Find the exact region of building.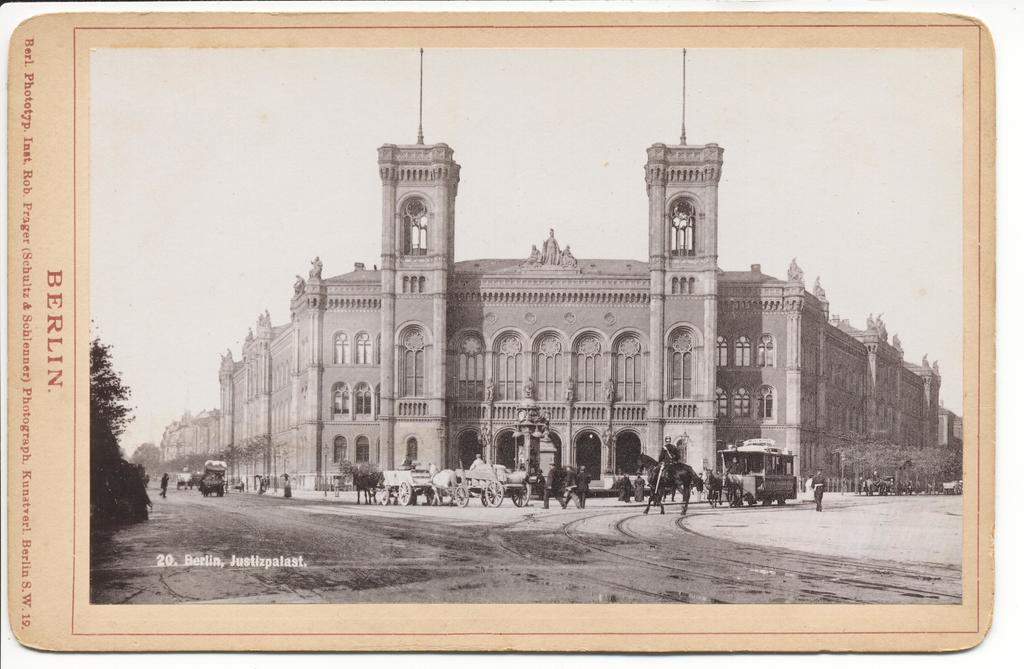
Exact region: [x1=159, y1=44, x2=966, y2=492].
